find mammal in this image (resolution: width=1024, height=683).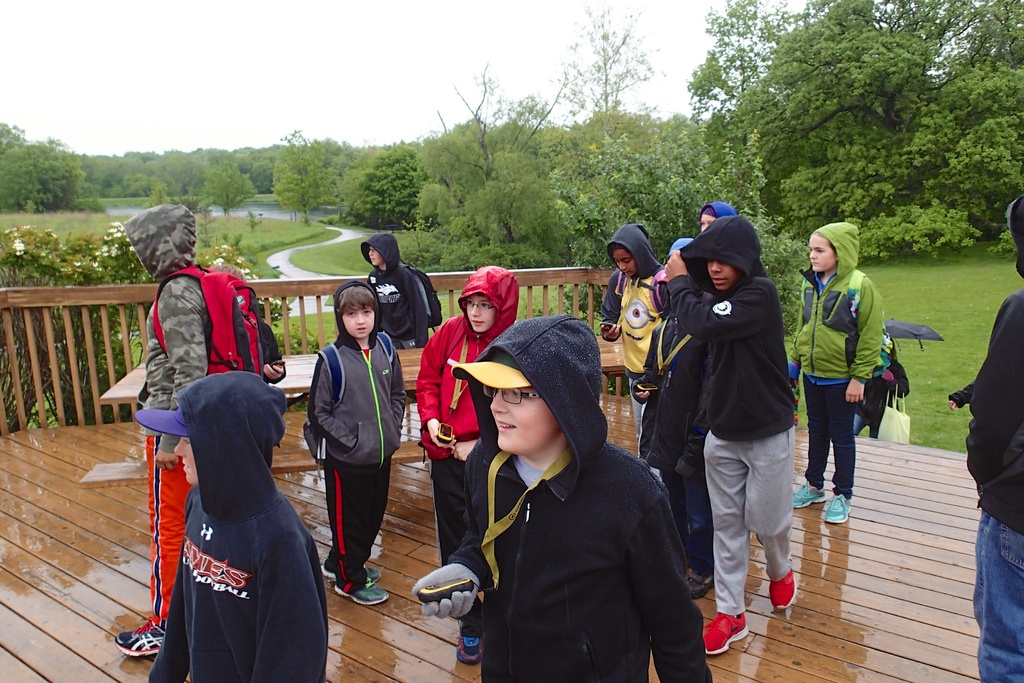
(964,193,1023,682).
